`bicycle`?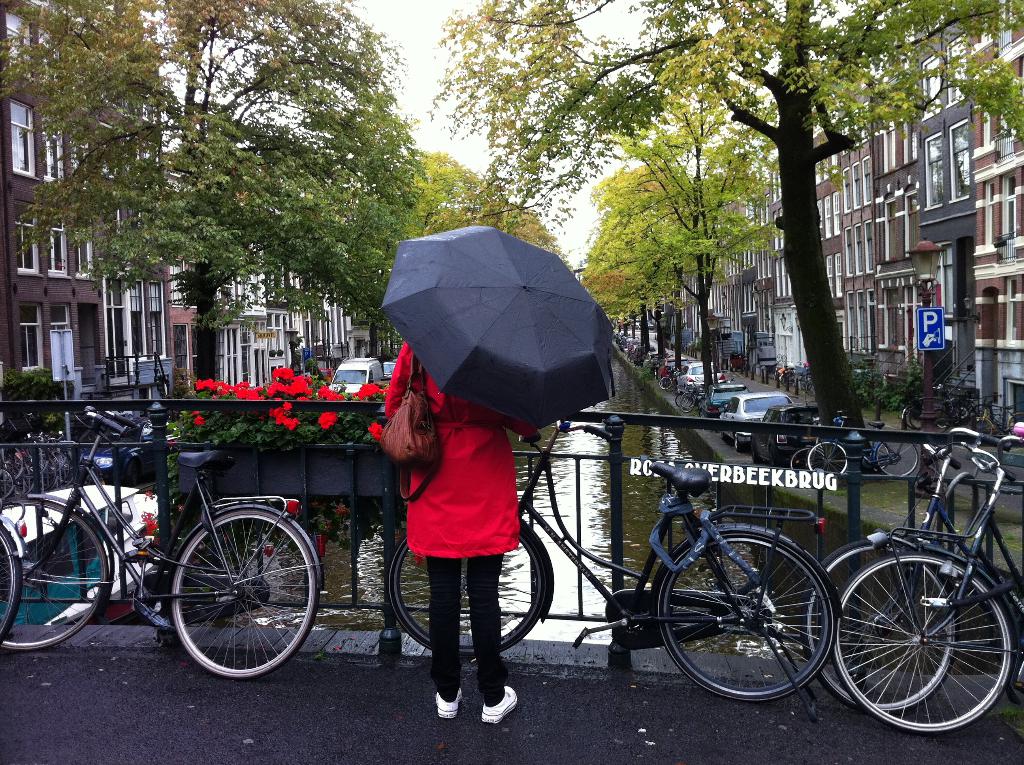
385:411:840:702
